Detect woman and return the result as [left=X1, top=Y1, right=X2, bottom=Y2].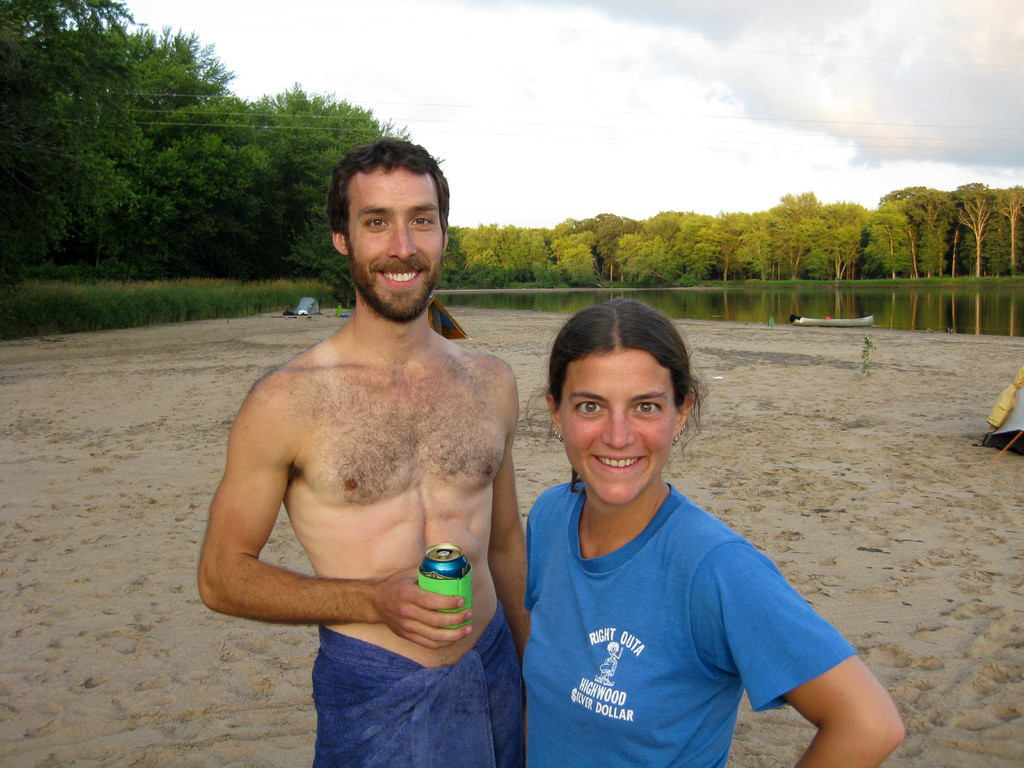
[left=466, top=300, right=877, bottom=762].
